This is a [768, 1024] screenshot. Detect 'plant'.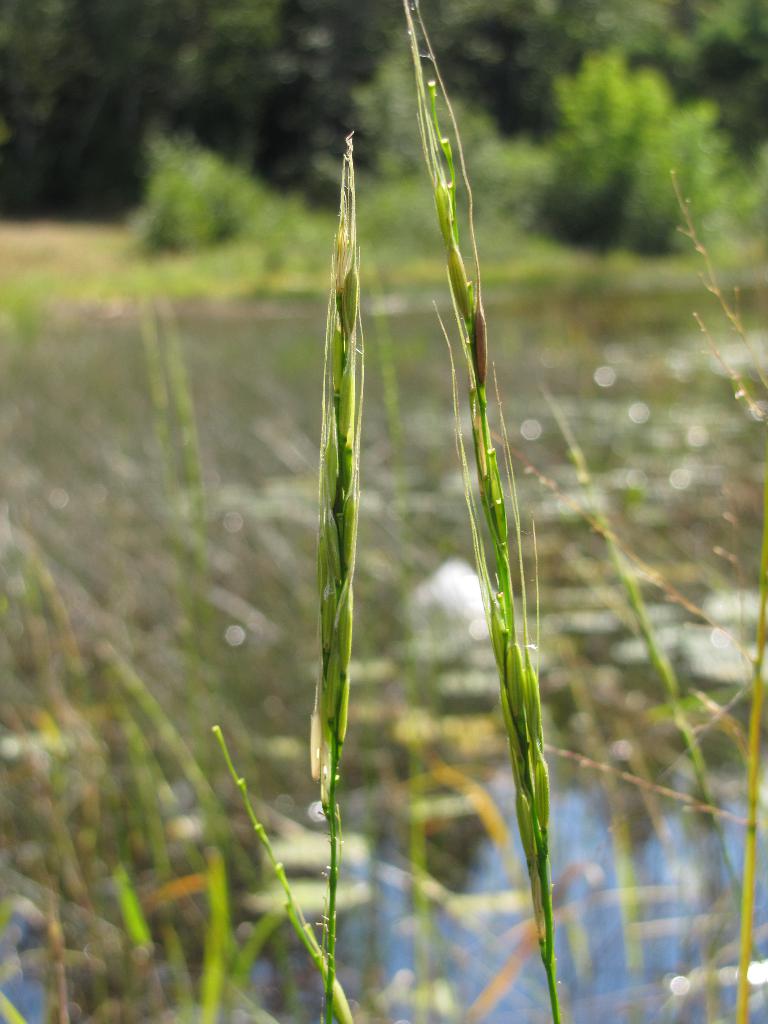
box(0, 0, 767, 1023).
